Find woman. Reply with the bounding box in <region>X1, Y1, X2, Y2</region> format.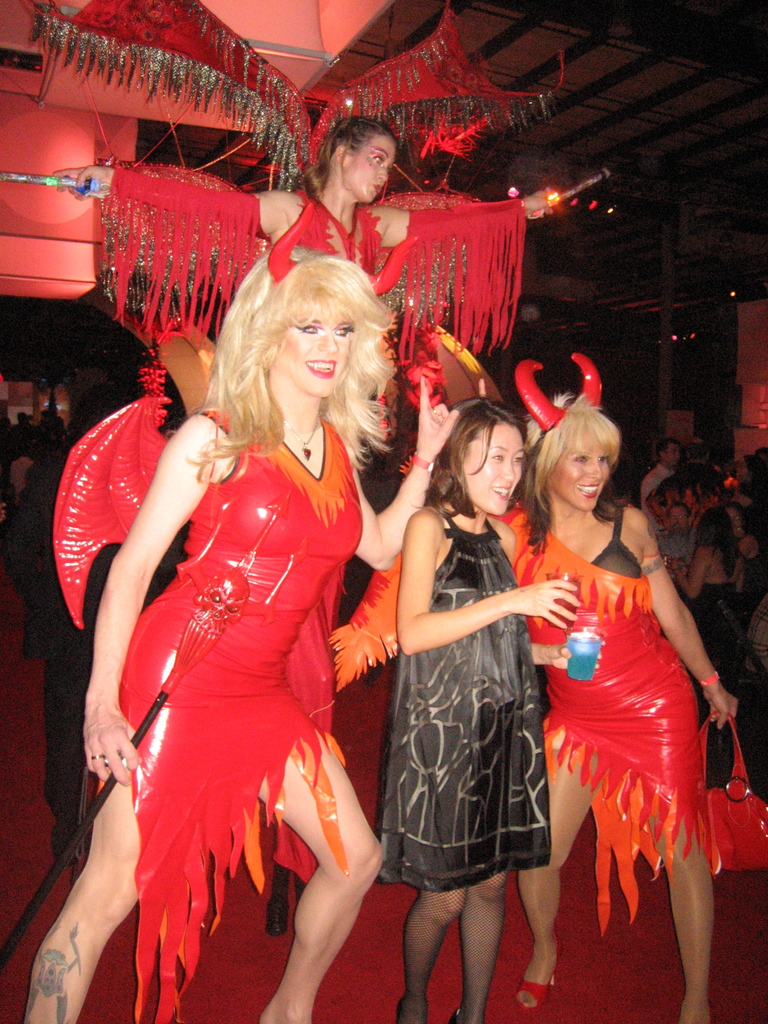
<region>717, 499, 767, 625</region>.
